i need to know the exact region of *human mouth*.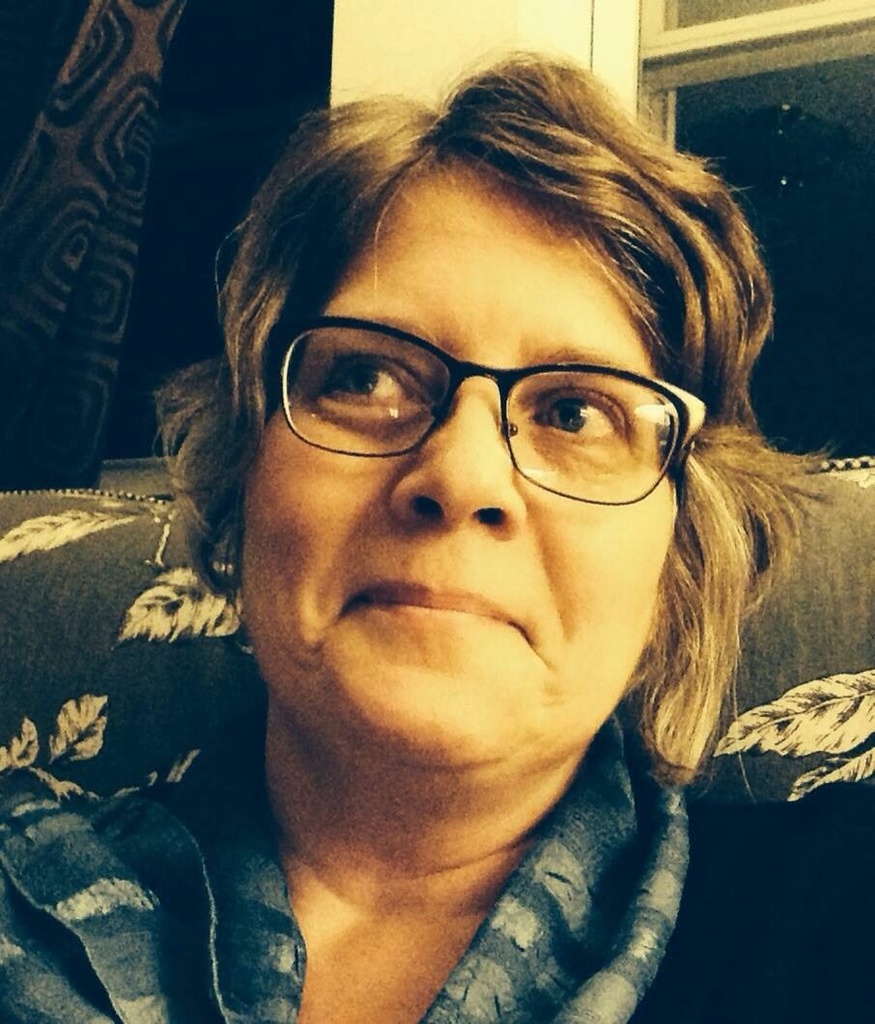
Region: Rect(350, 575, 532, 641).
